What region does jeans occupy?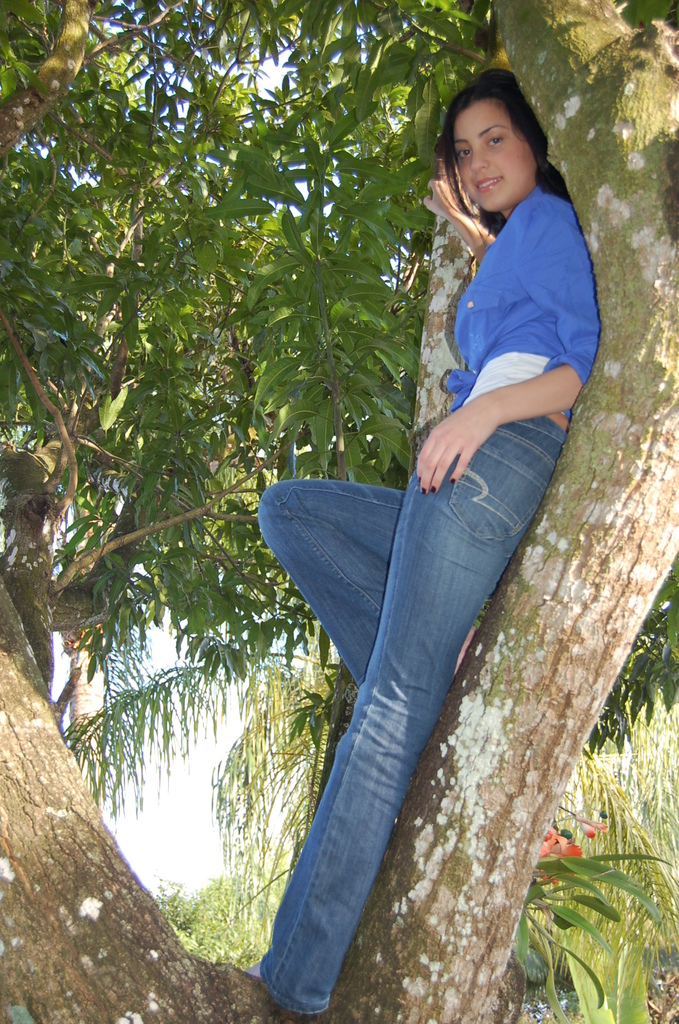
l=265, t=413, r=568, b=1023.
